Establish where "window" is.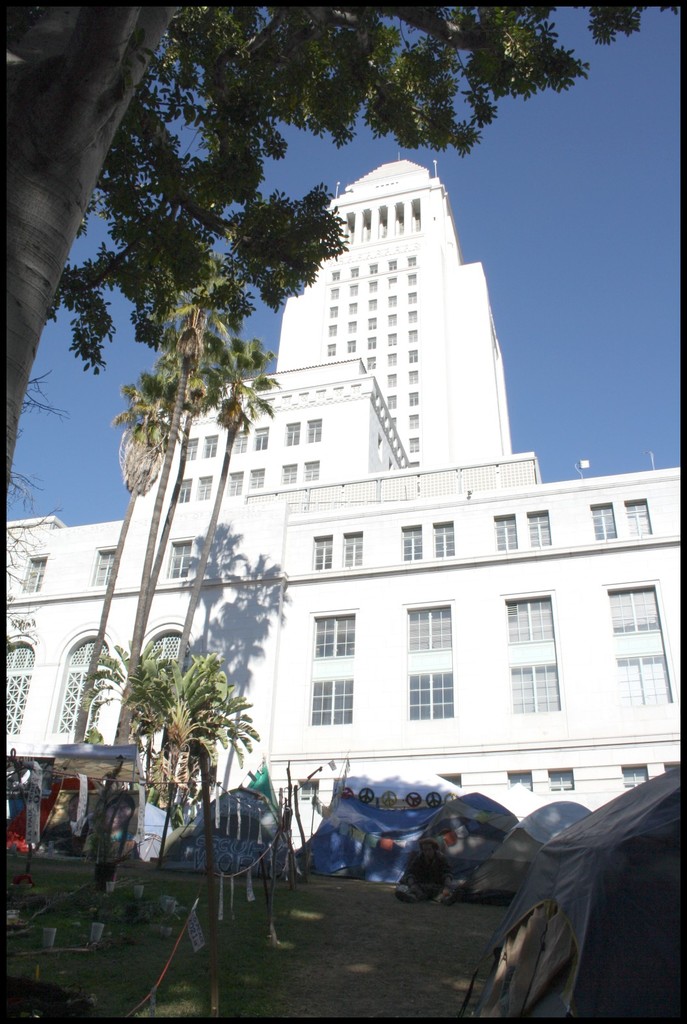
Established at 408, 606, 451, 646.
